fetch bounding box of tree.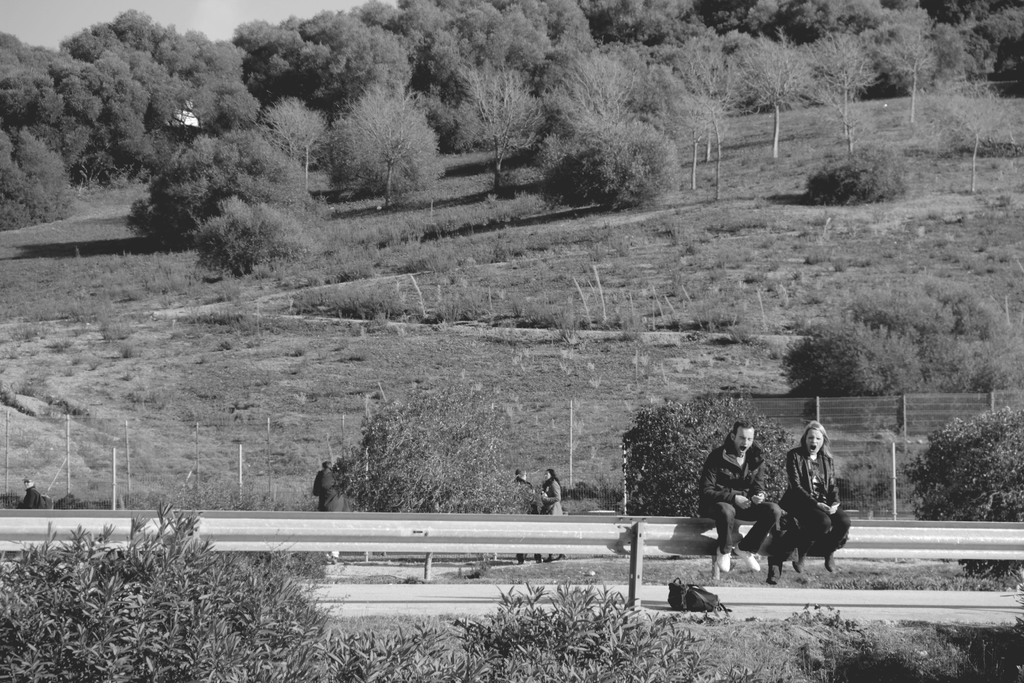
Bbox: box(557, 33, 668, 115).
